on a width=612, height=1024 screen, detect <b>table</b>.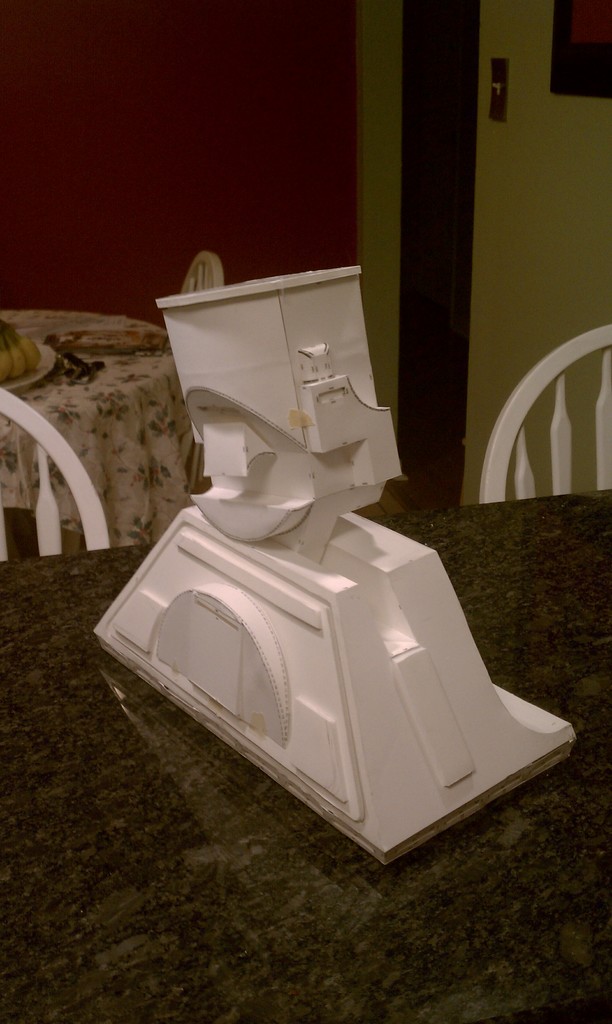
{"left": 0, "top": 294, "right": 169, "bottom": 547}.
